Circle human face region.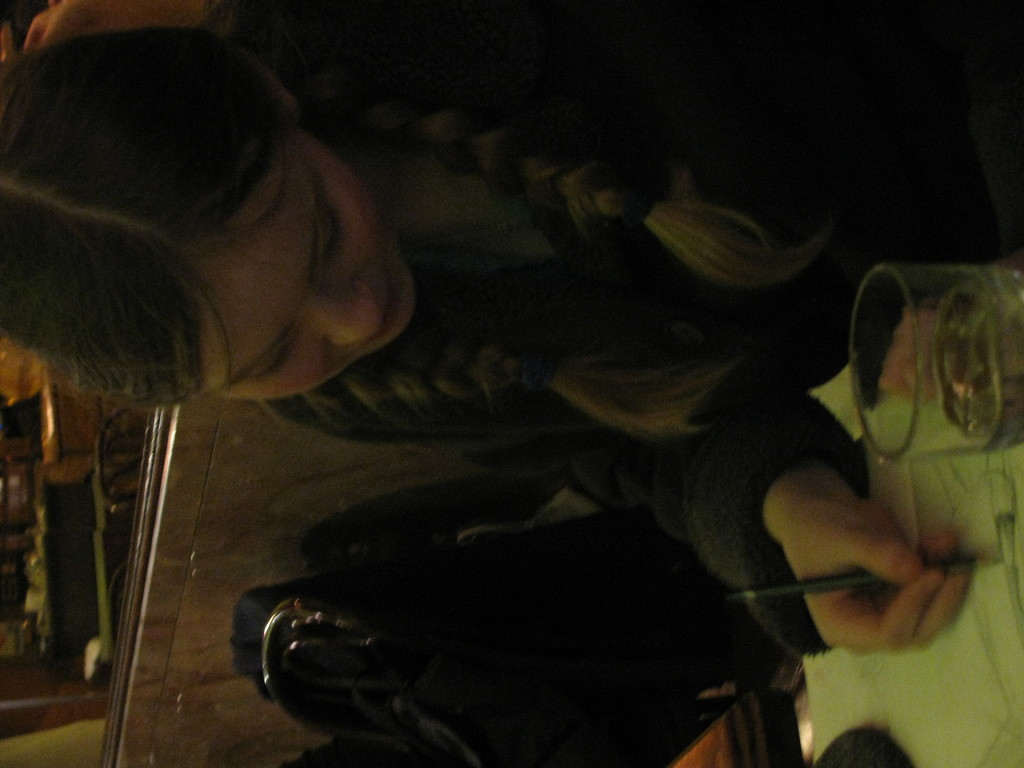
Region: crop(179, 124, 419, 404).
